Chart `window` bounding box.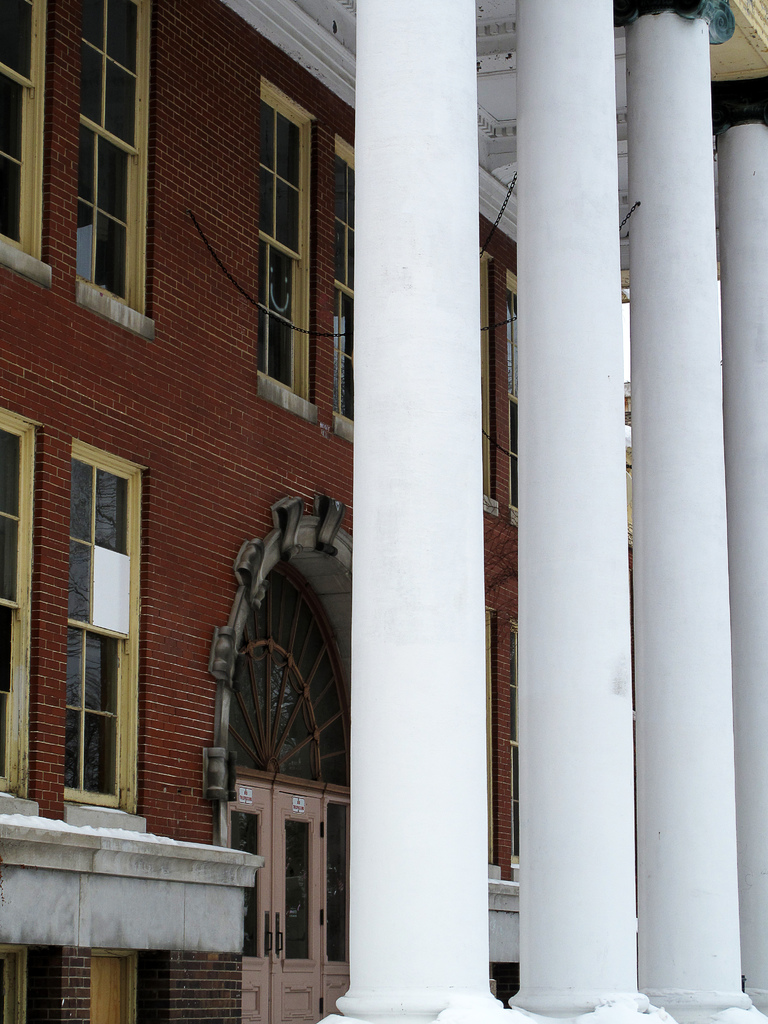
Charted: [256,82,314,419].
